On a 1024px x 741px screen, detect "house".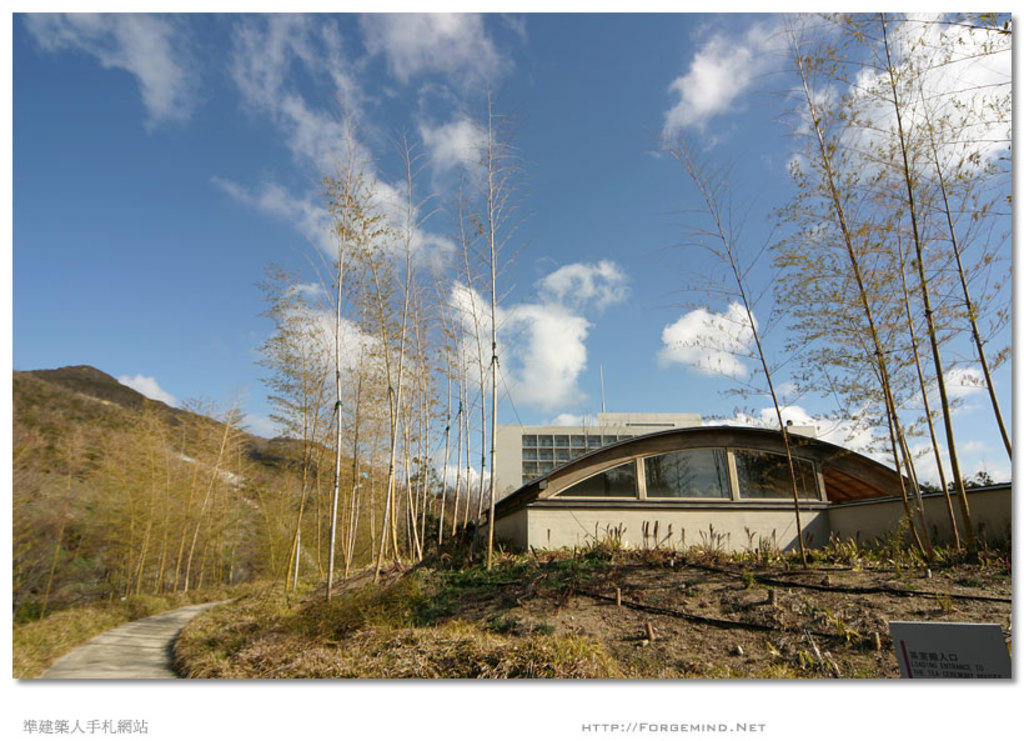
(x1=465, y1=412, x2=949, y2=560).
